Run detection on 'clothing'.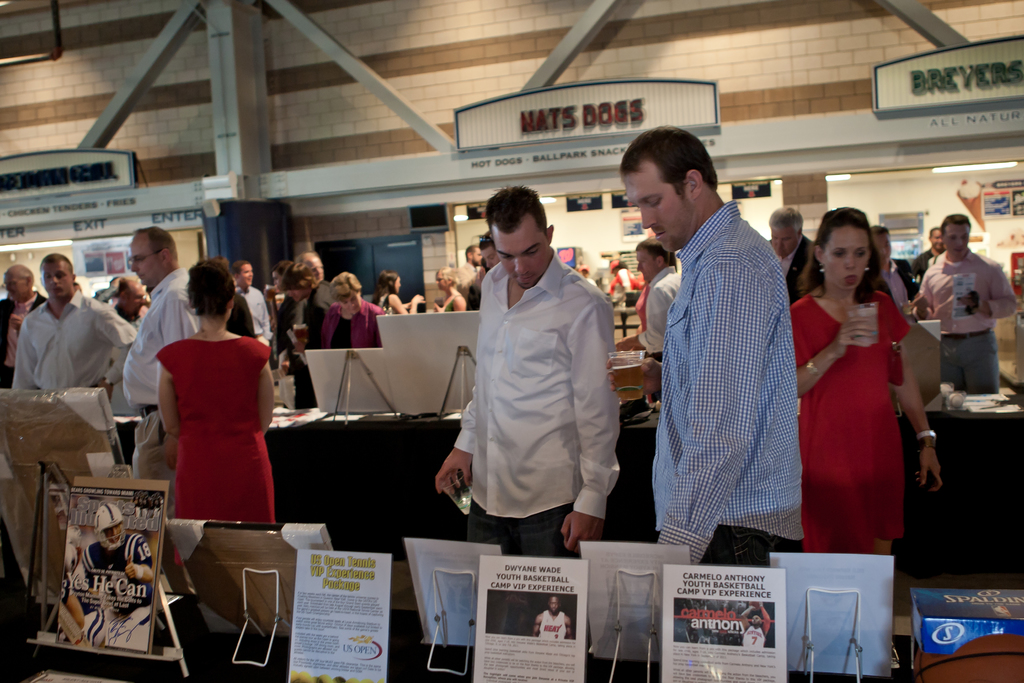
Result: rect(0, 287, 49, 315).
